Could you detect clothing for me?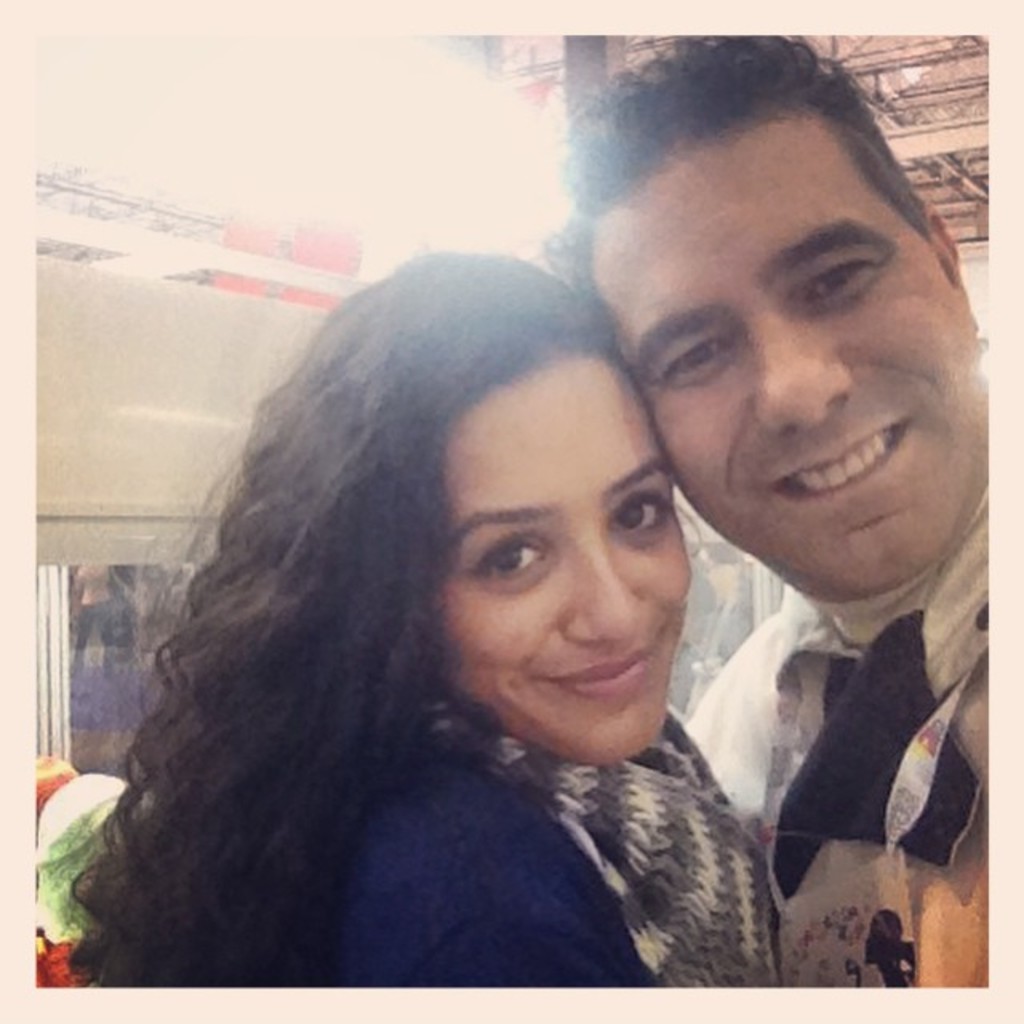
Detection result: bbox=[685, 493, 989, 986].
